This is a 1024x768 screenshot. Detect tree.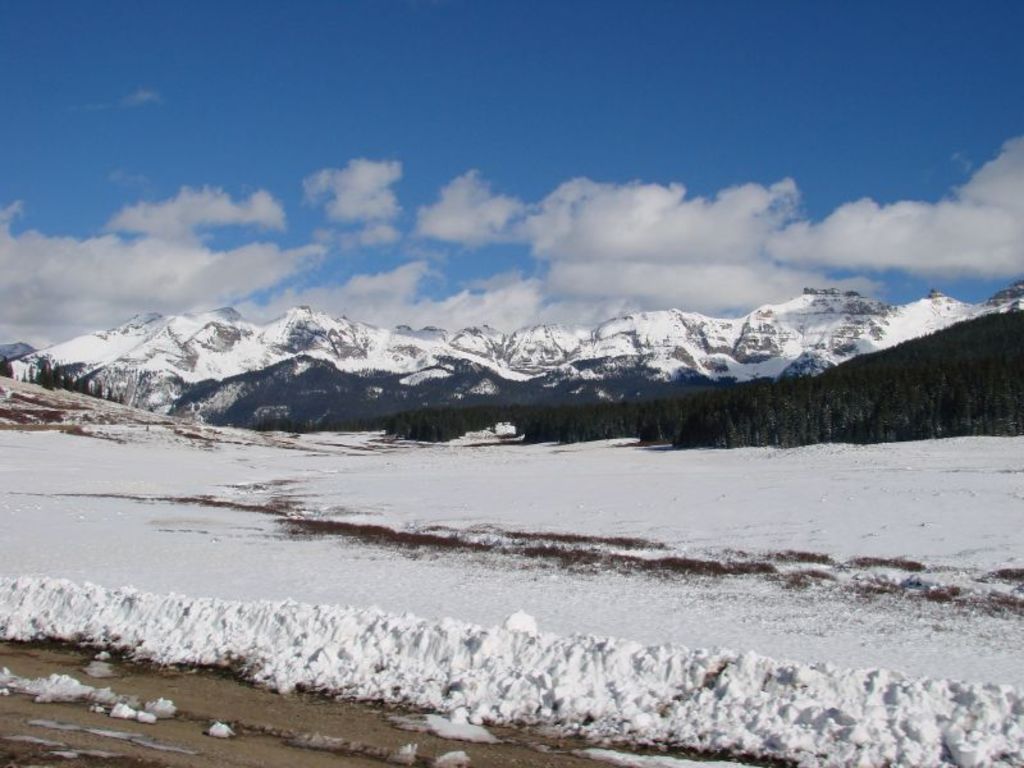
detection(29, 366, 35, 387).
